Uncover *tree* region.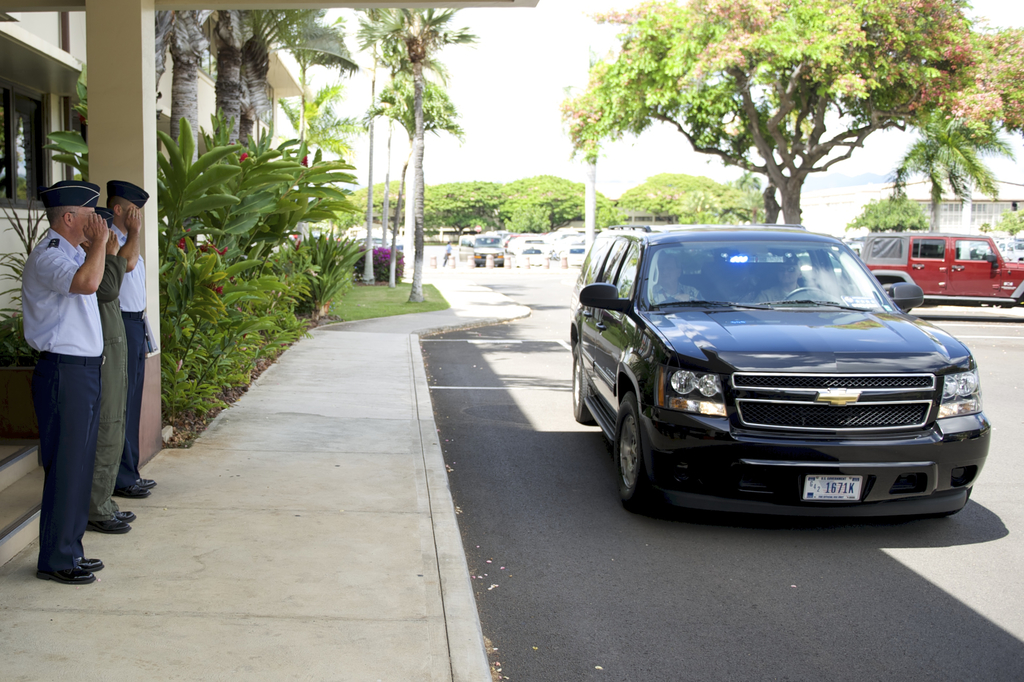
Uncovered: 563/0/1023/227.
